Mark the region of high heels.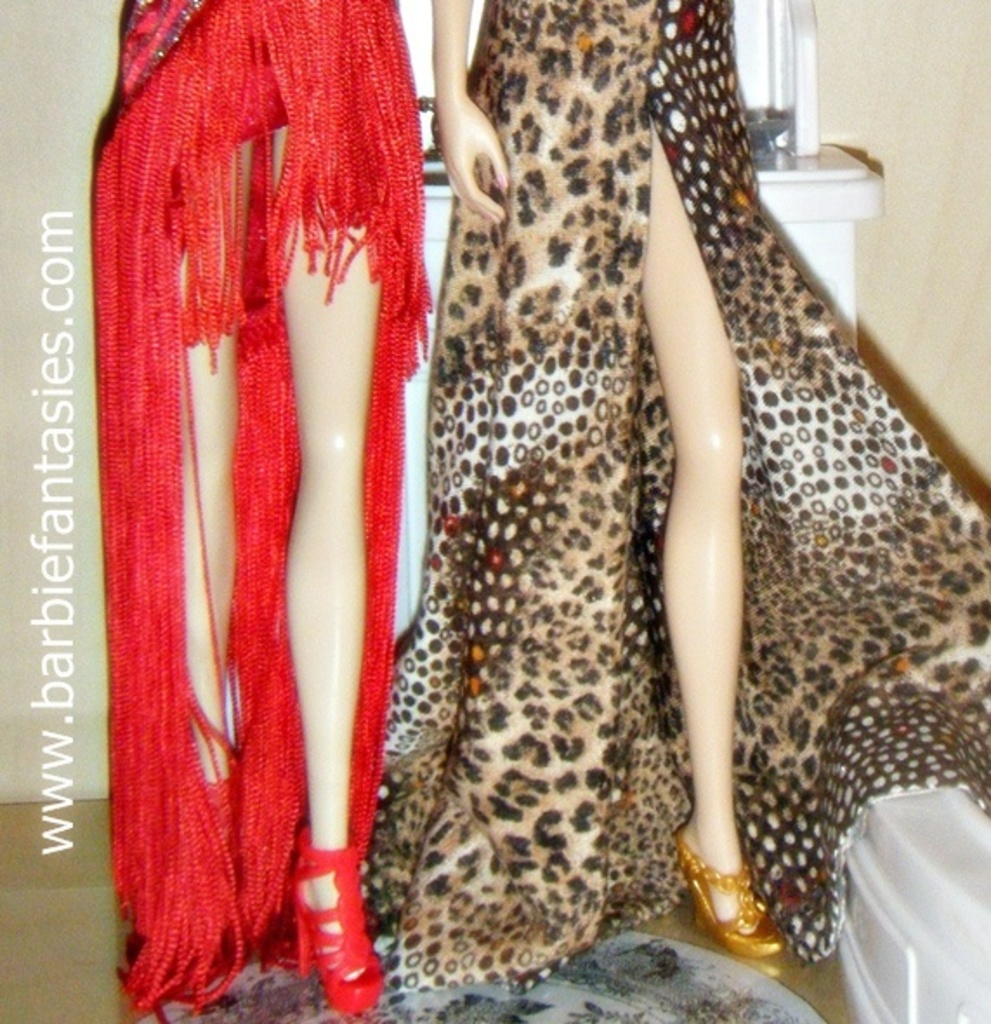
Region: 288, 837, 384, 1019.
